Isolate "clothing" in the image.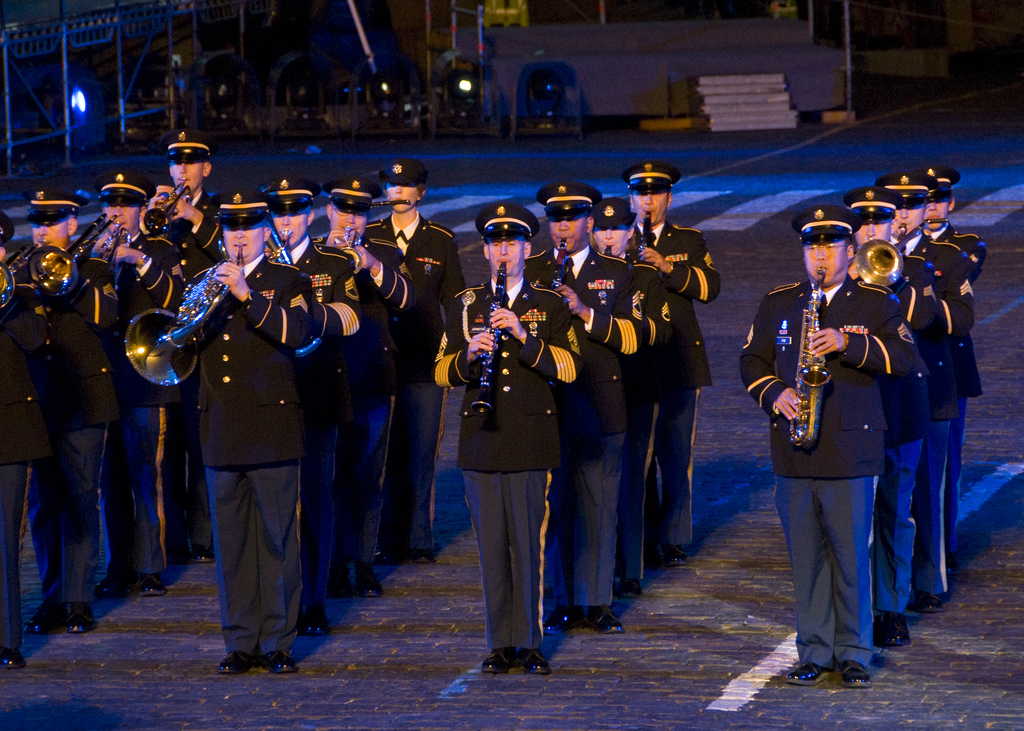
Isolated region: bbox(125, 187, 248, 535).
